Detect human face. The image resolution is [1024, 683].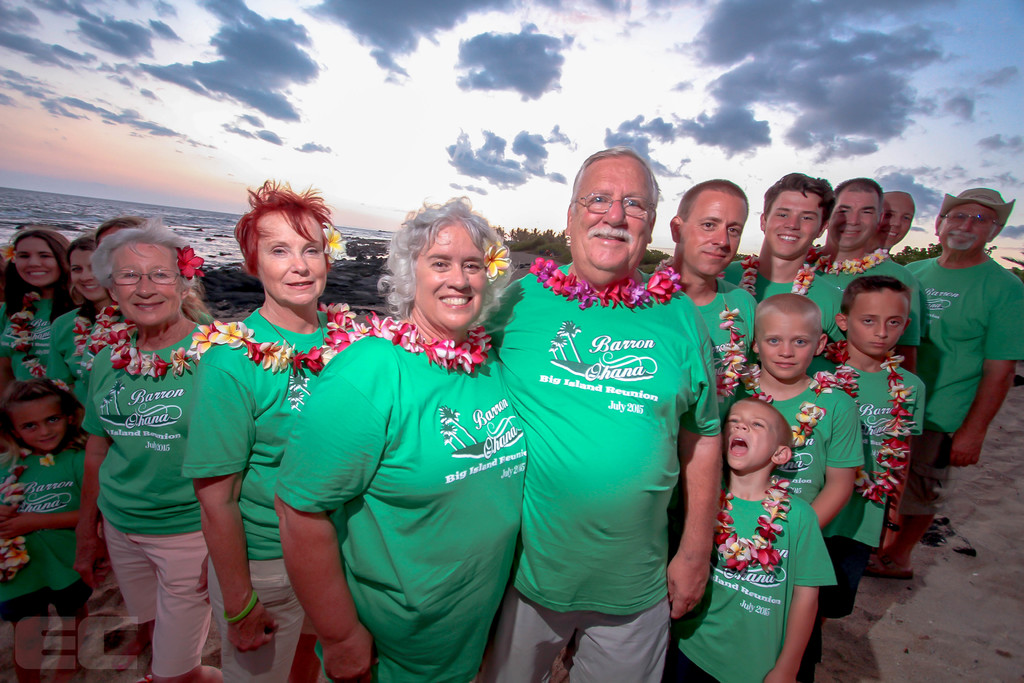
x1=11 y1=402 x2=67 y2=454.
